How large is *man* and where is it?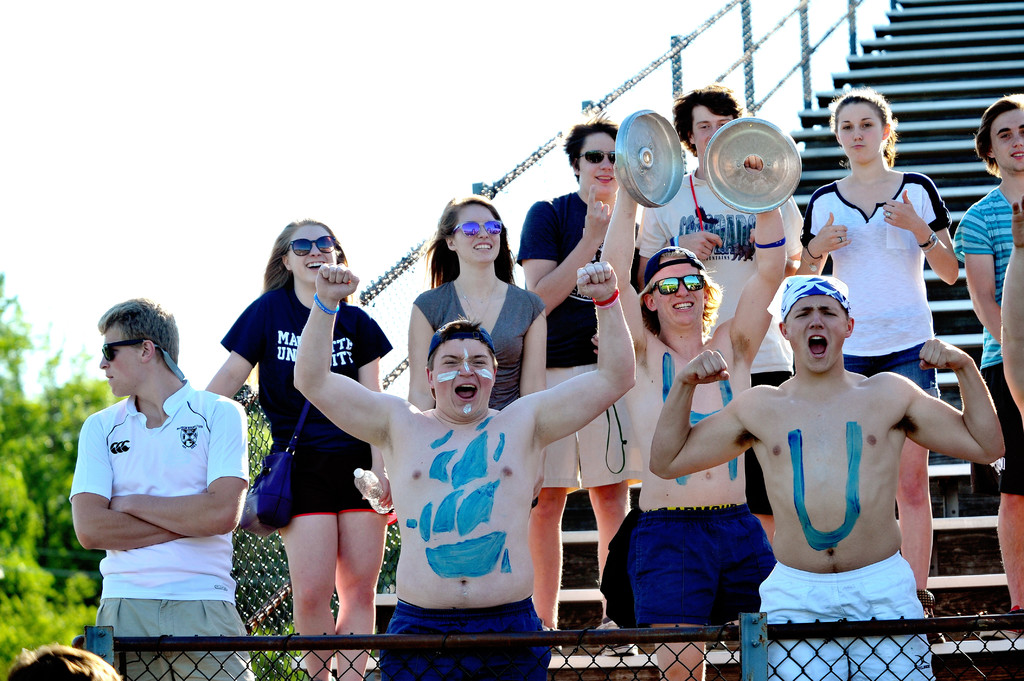
Bounding box: (289,259,635,680).
